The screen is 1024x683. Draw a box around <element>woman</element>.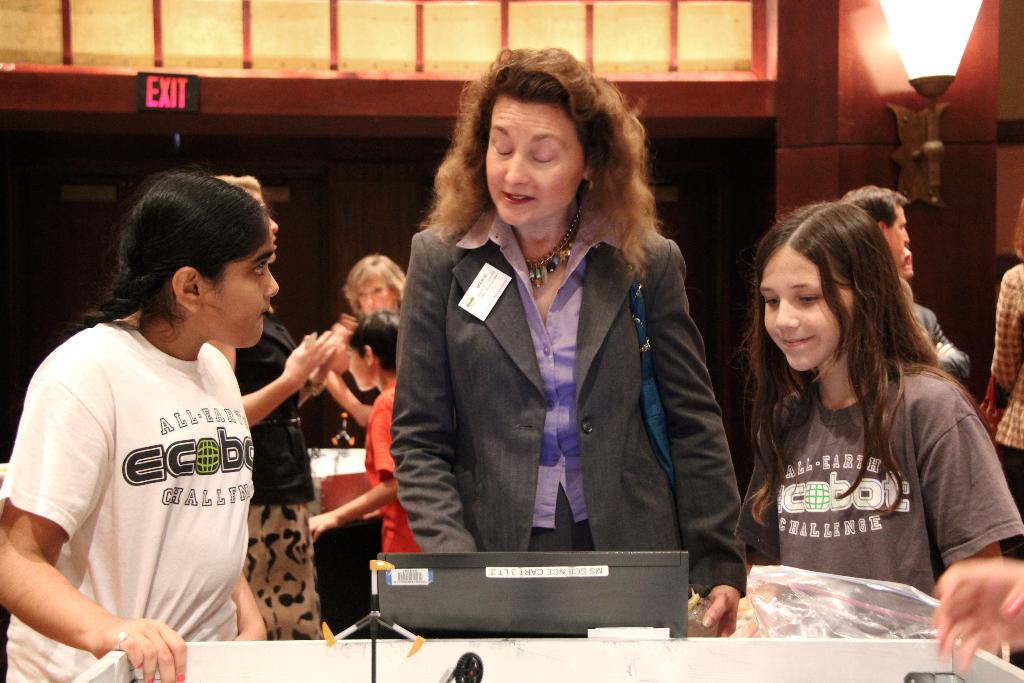
(196, 181, 349, 638).
